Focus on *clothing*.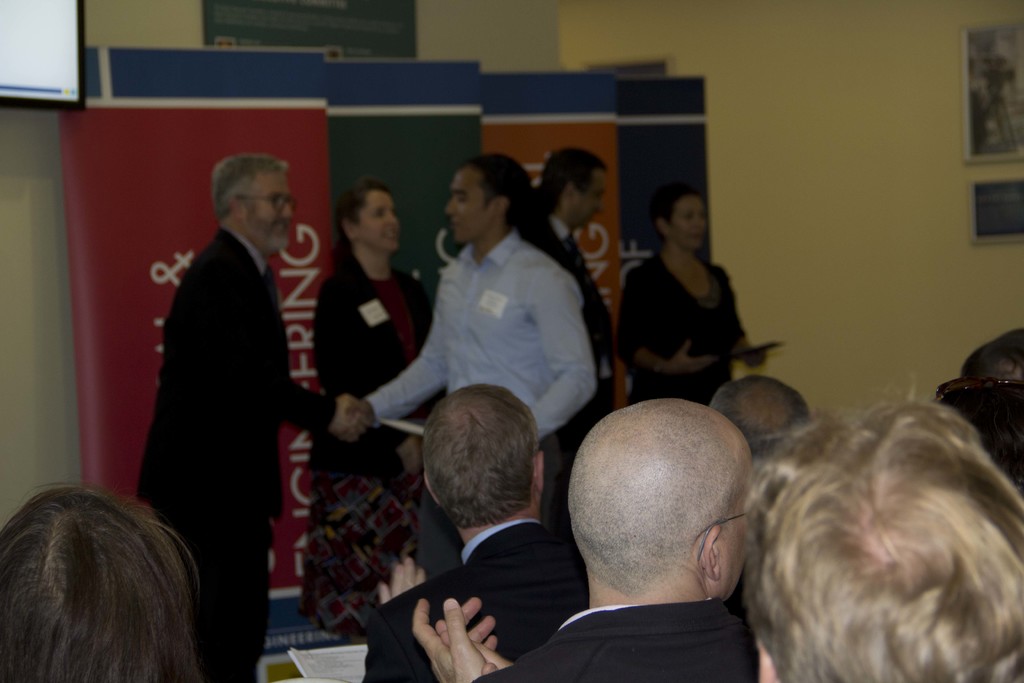
Focused at 138, 227, 345, 680.
